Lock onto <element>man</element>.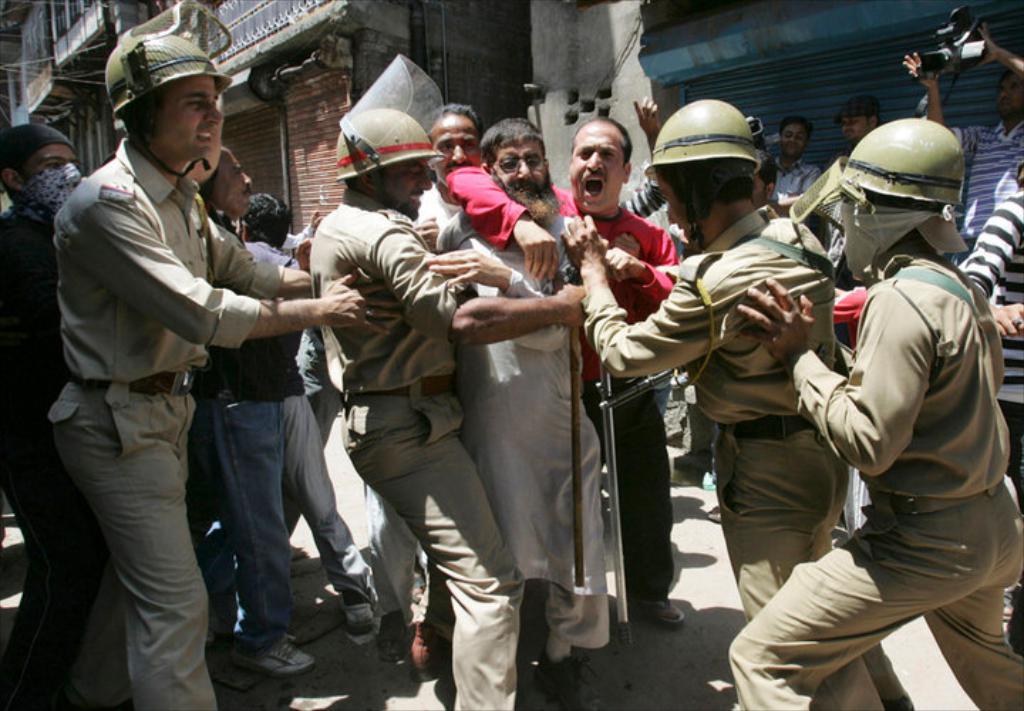
Locked: Rect(828, 101, 882, 159).
